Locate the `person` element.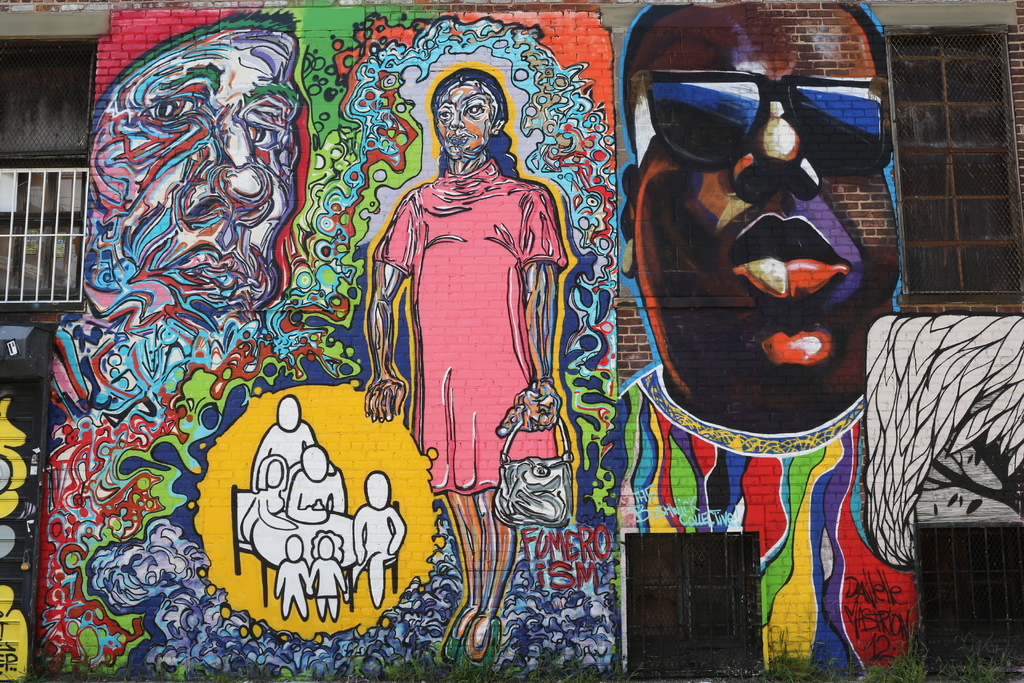
Element bbox: x1=614 y1=0 x2=925 y2=671.
